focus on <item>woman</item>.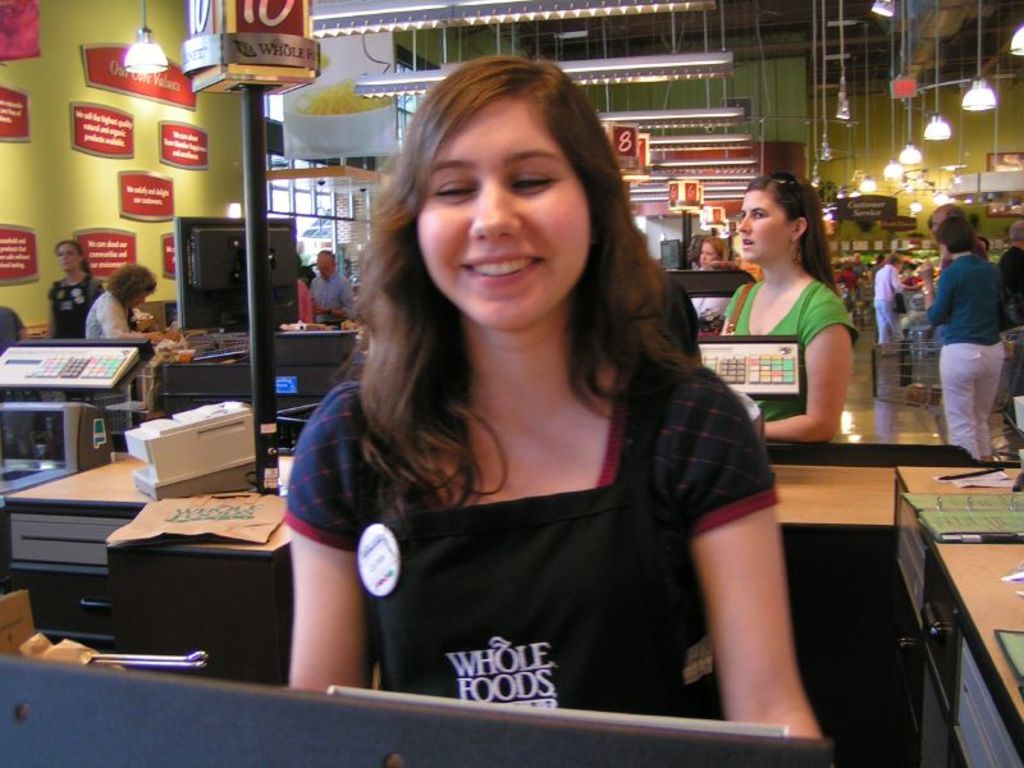
Focused at box(689, 232, 701, 269).
